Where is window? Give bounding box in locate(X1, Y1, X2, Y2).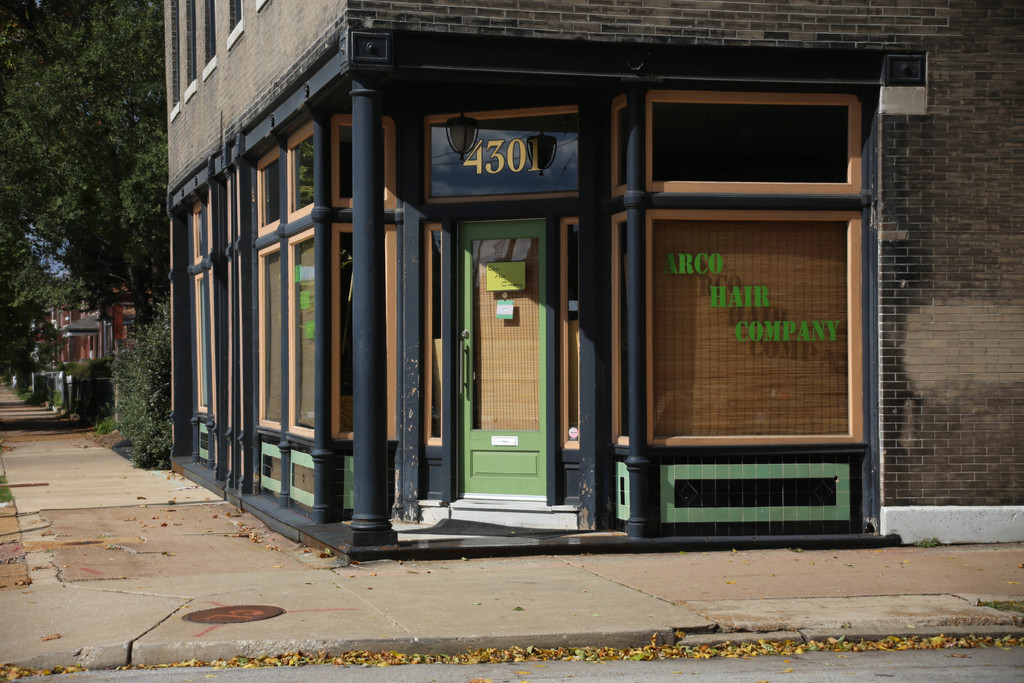
locate(198, 0, 220, 69).
